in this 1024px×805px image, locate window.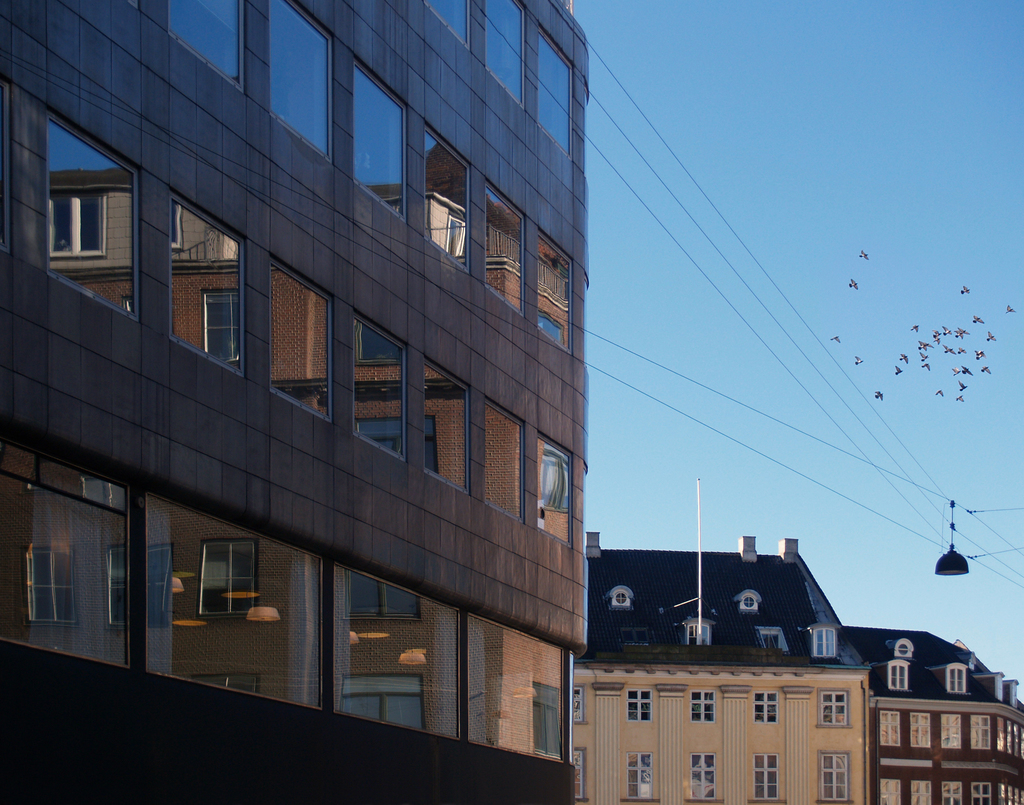
Bounding box: [left=170, top=0, right=243, bottom=93].
